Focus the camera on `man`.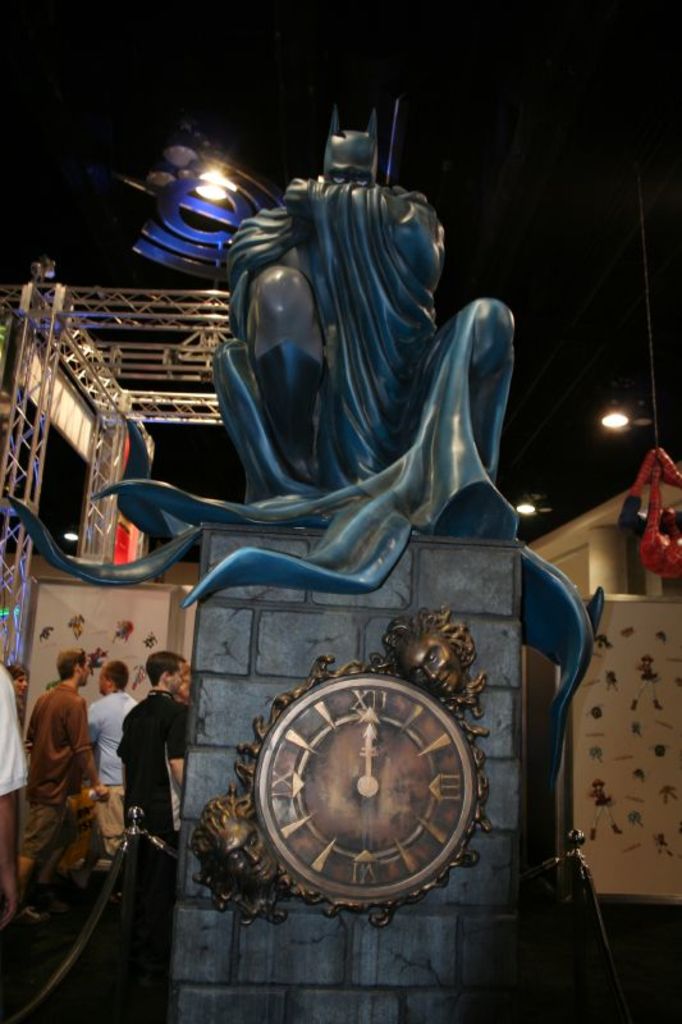
Focus region: Rect(82, 649, 136, 827).
